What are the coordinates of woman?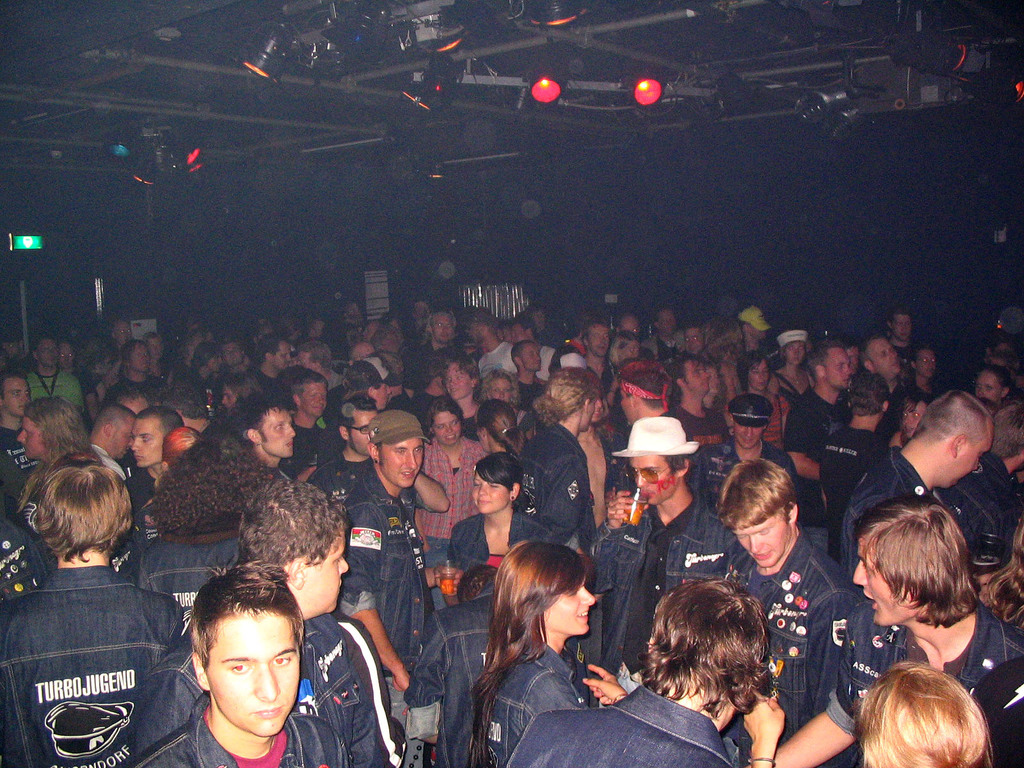
region(475, 399, 528, 460).
